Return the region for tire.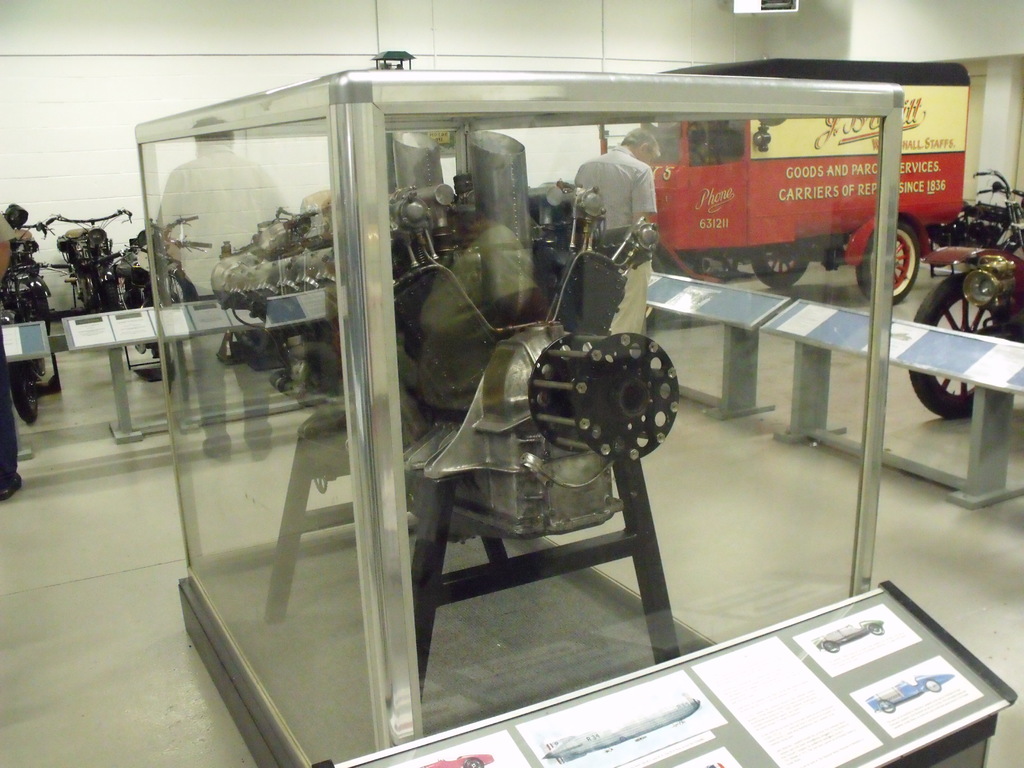
x1=902, y1=268, x2=1021, y2=424.
